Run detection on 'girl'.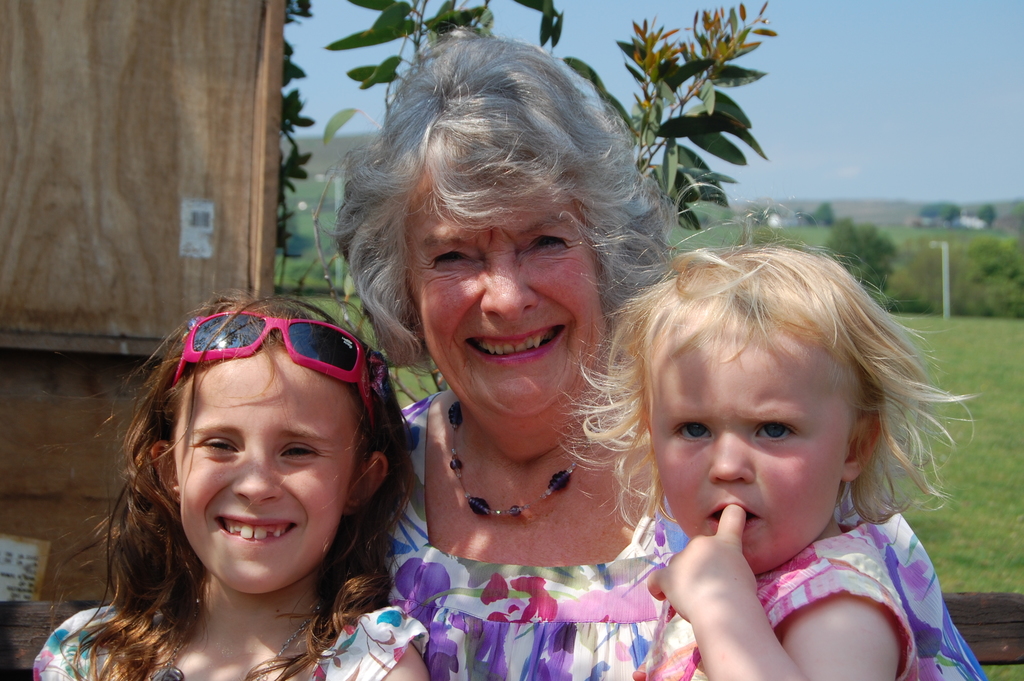
Result: box=[32, 286, 432, 680].
